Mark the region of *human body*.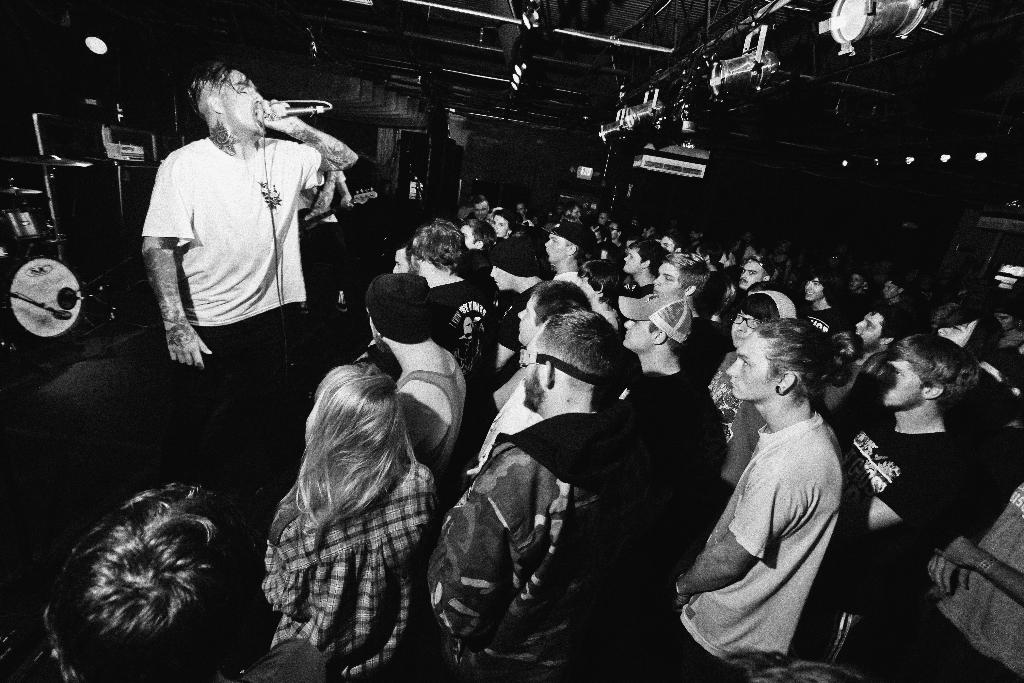
Region: (488, 210, 513, 236).
